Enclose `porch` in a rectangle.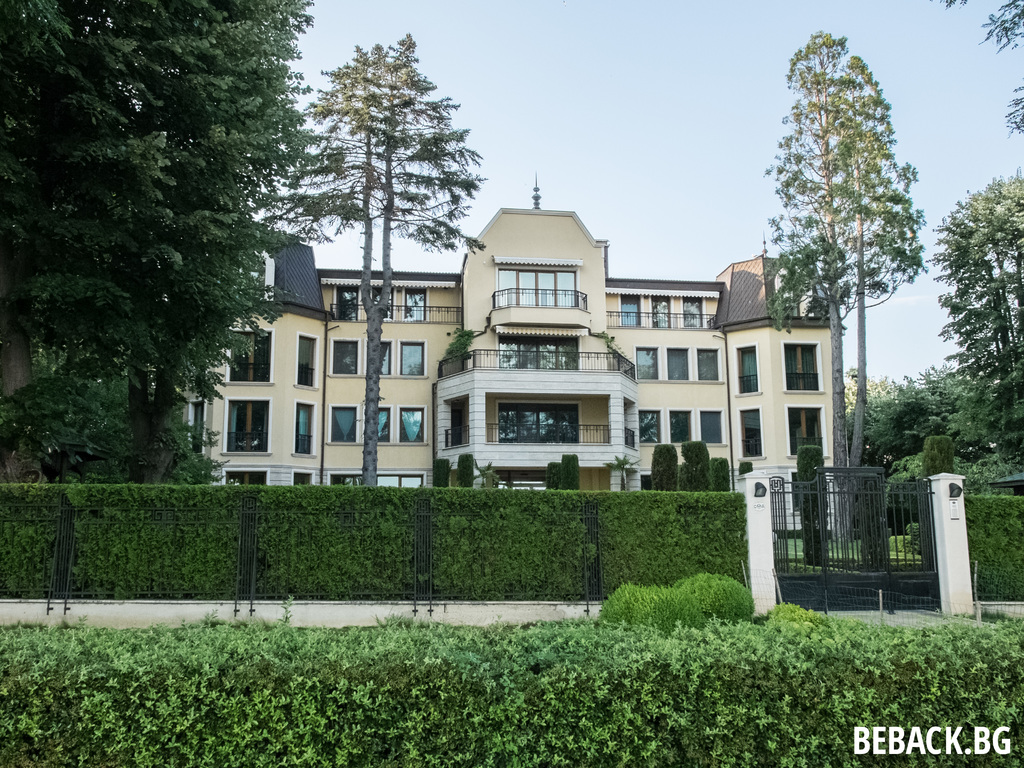
741, 368, 842, 393.
